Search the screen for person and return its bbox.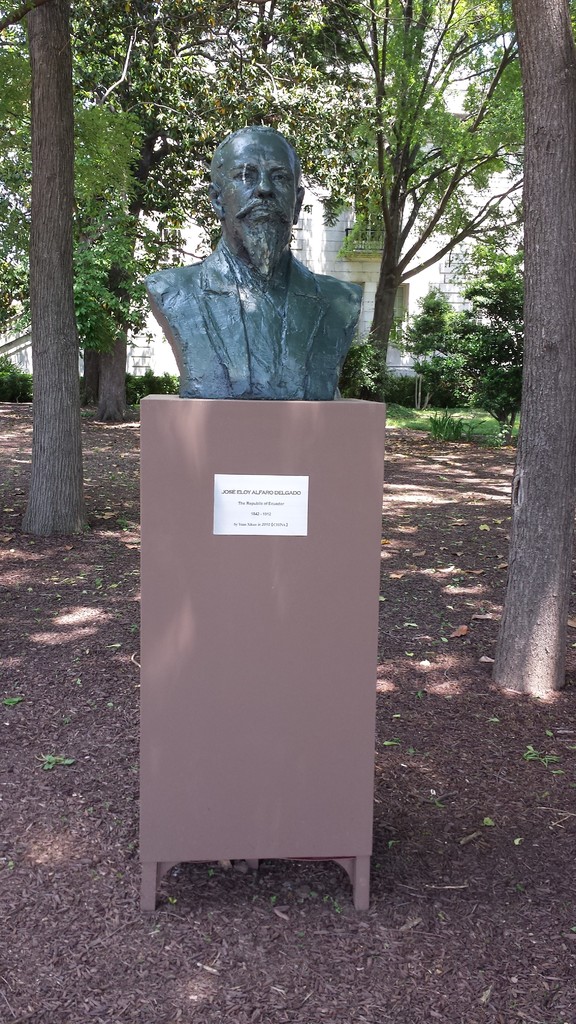
Found: [141,121,356,406].
